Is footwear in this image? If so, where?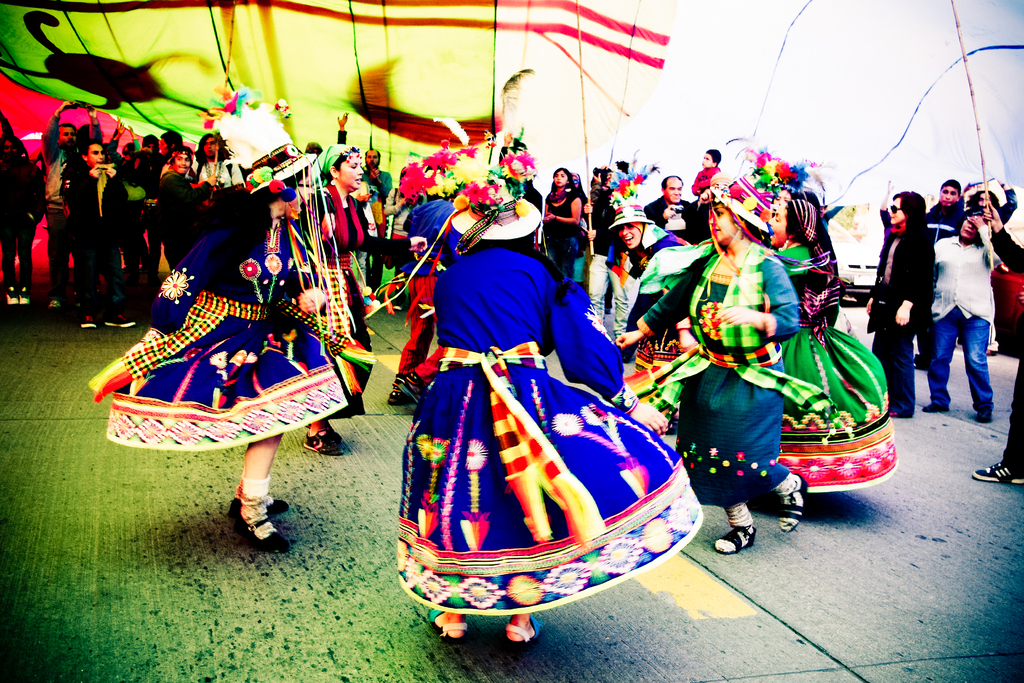
Yes, at (712, 518, 757, 554).
